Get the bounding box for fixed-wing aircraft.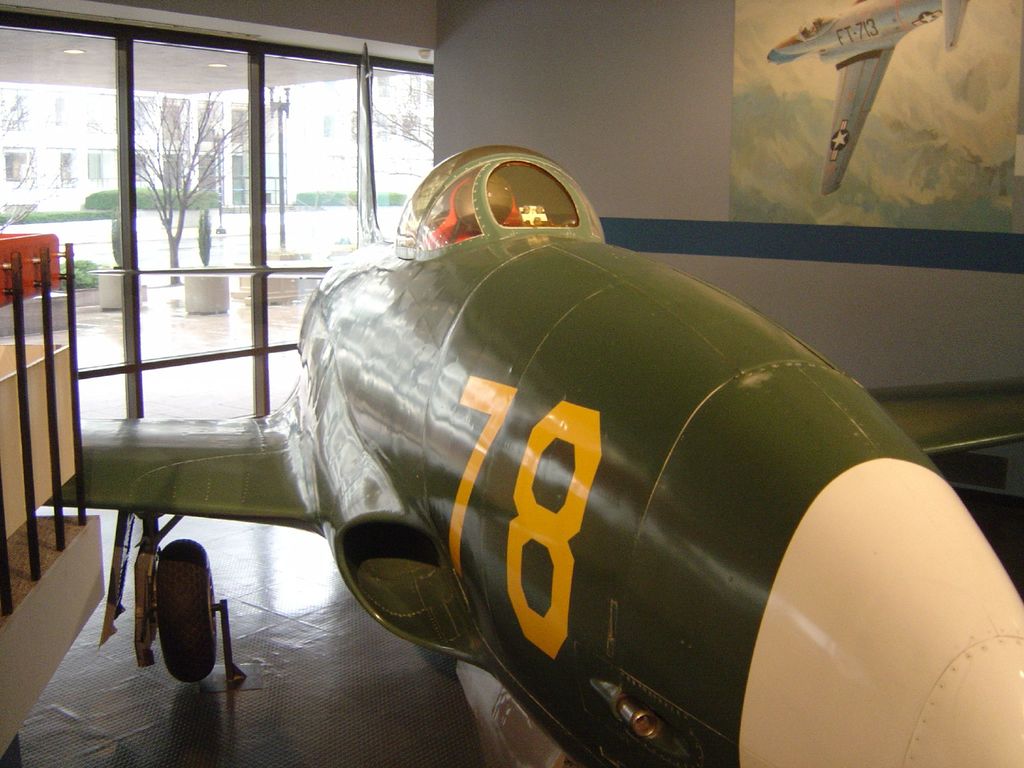
<box>44,145,1023,767</box>.
